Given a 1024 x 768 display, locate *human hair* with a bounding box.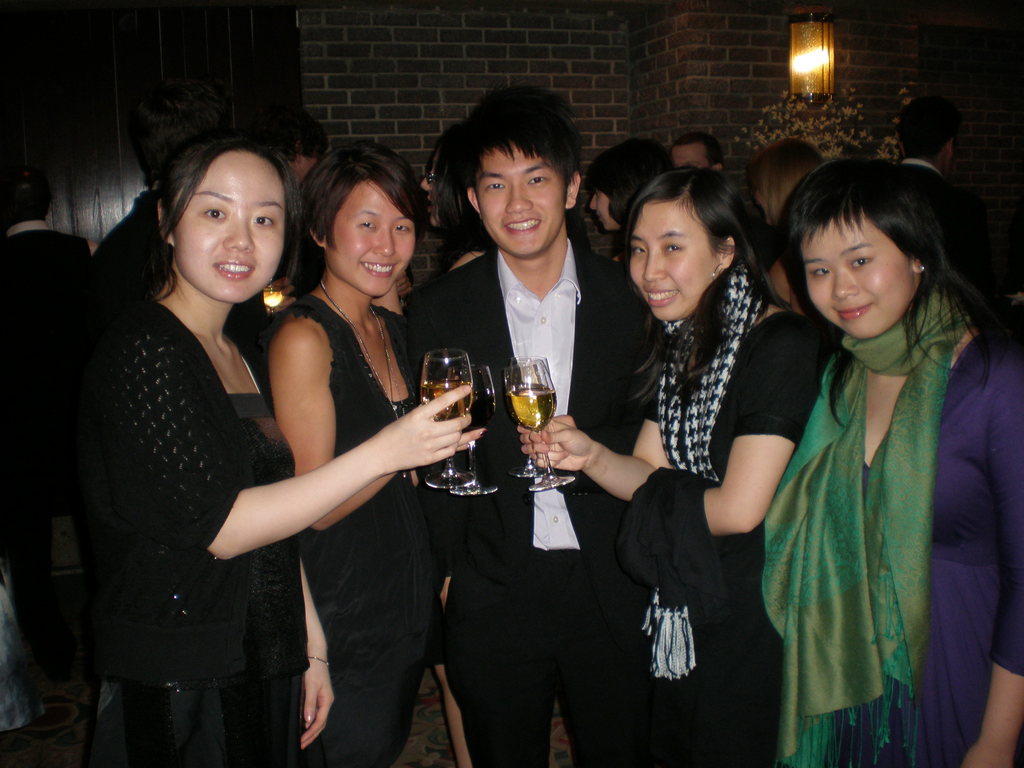
Located: pyautogui.locateOnScreen(584, 145, 673, 236).
